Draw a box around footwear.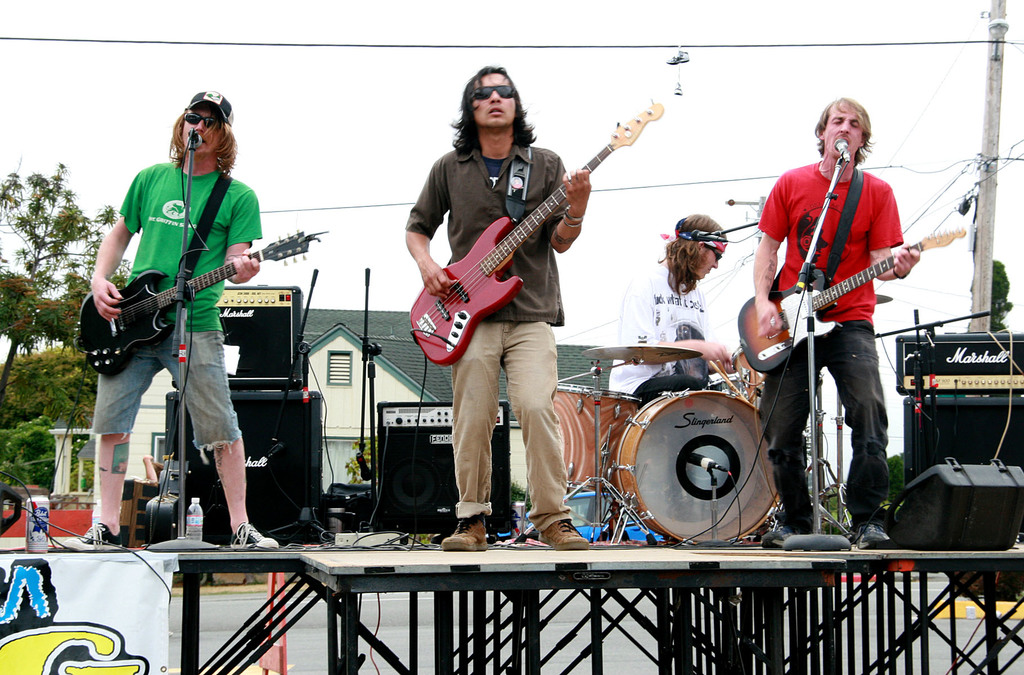
<bbox>65, 516, 124, 548</bbox>.
